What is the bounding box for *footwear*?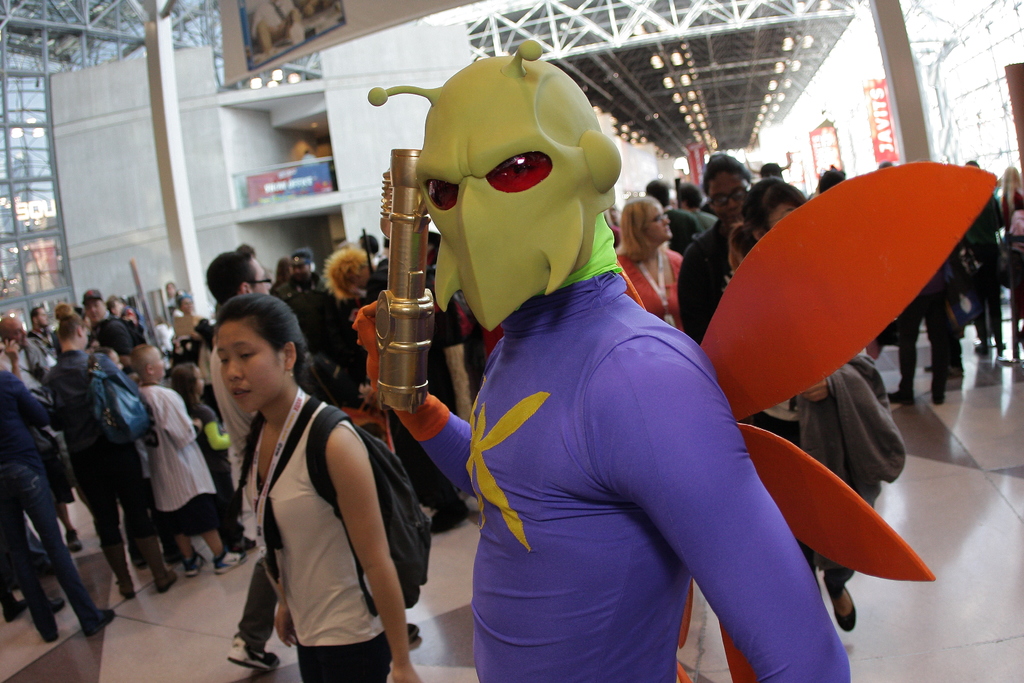
bbox(410, 625, 425, 644).
